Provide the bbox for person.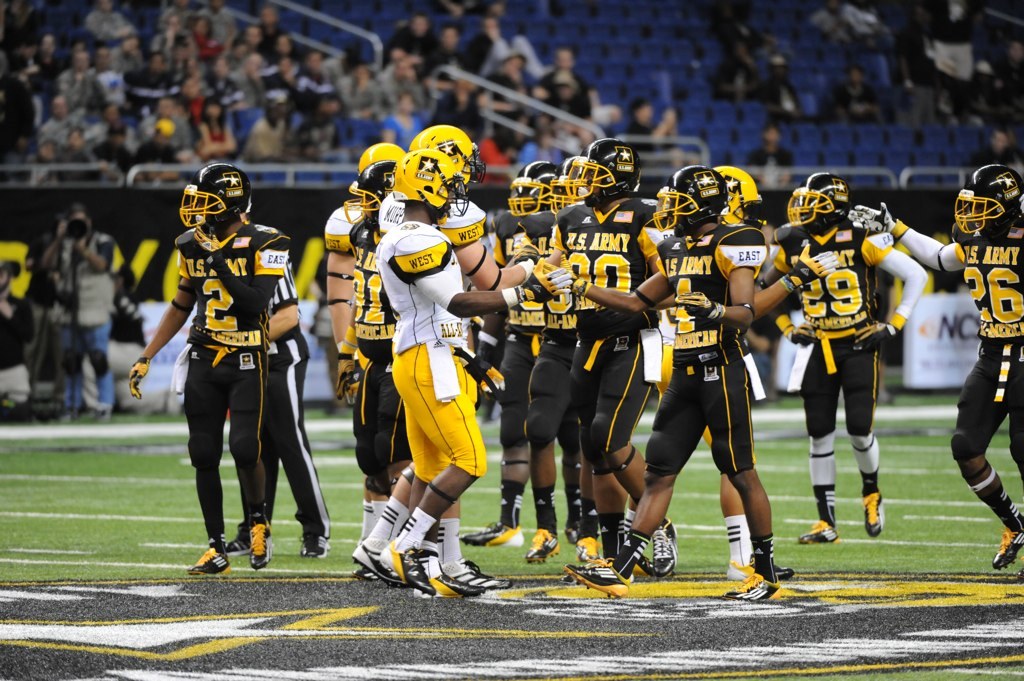
crop(842, 68, 886, 118).
